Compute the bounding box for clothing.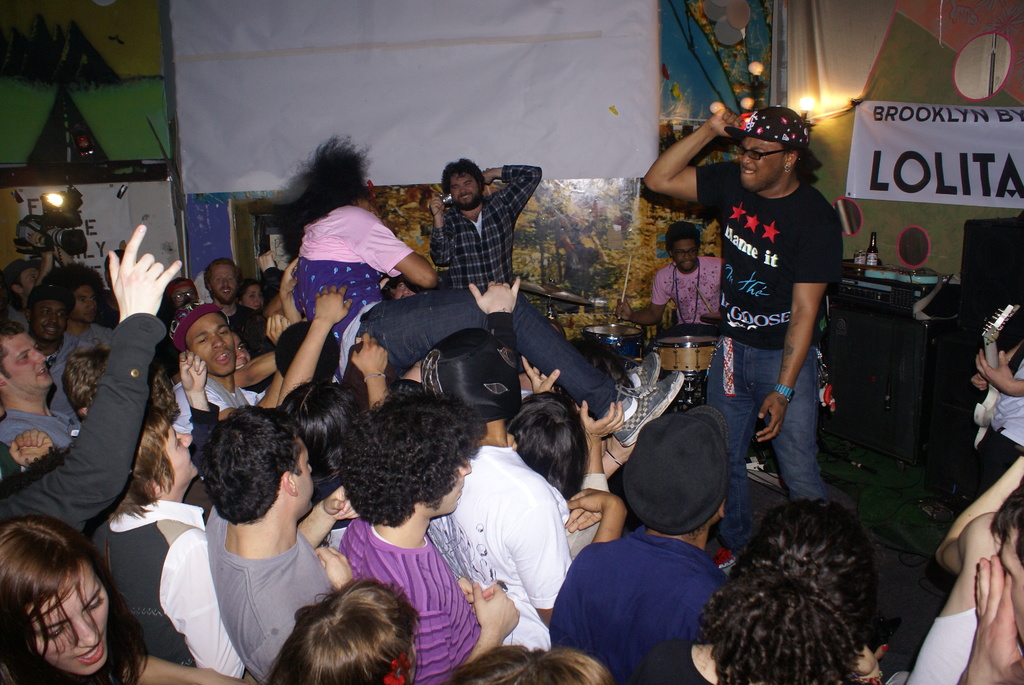
x1=3 y1=311 x2=162 y2=537.
